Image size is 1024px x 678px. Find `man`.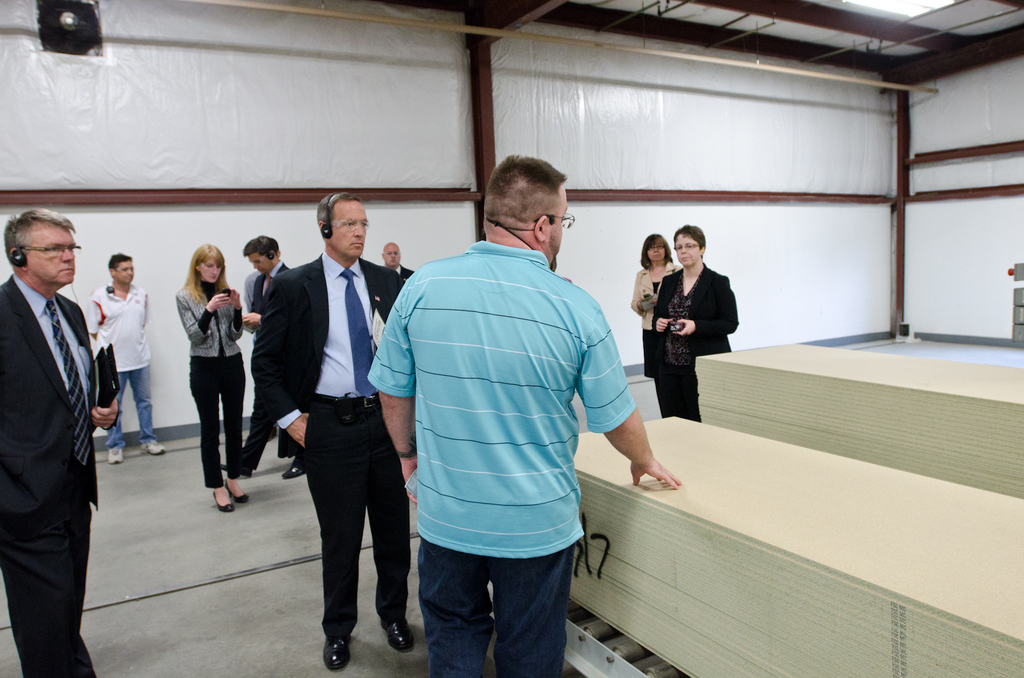
[left=216, top=234, right=309, bottom=478].
